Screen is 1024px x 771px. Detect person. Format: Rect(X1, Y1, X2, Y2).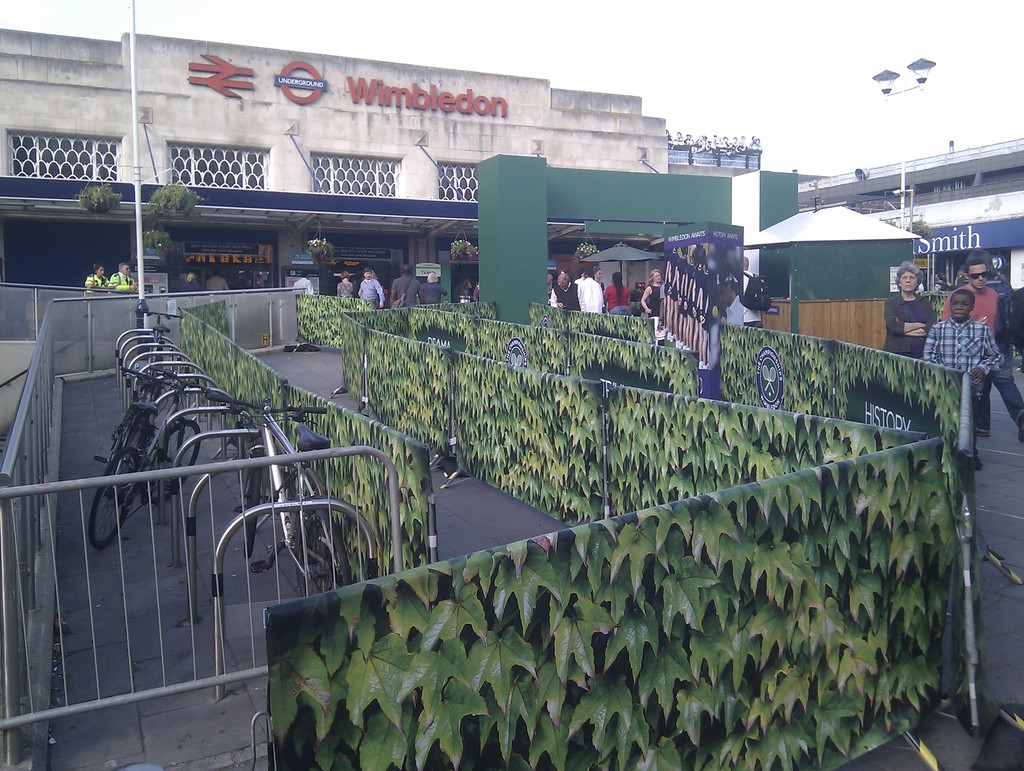
Rect(474, 278, 481, 302).
